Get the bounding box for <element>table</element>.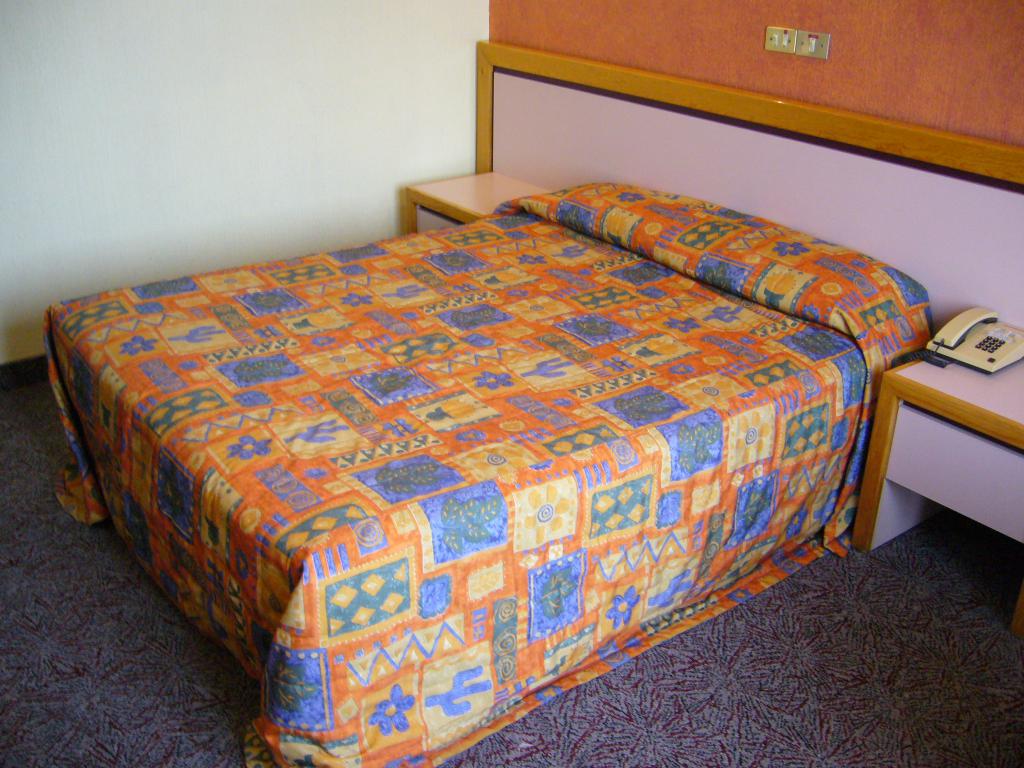
(left=847, top=339, right=1023, bottom=549).
